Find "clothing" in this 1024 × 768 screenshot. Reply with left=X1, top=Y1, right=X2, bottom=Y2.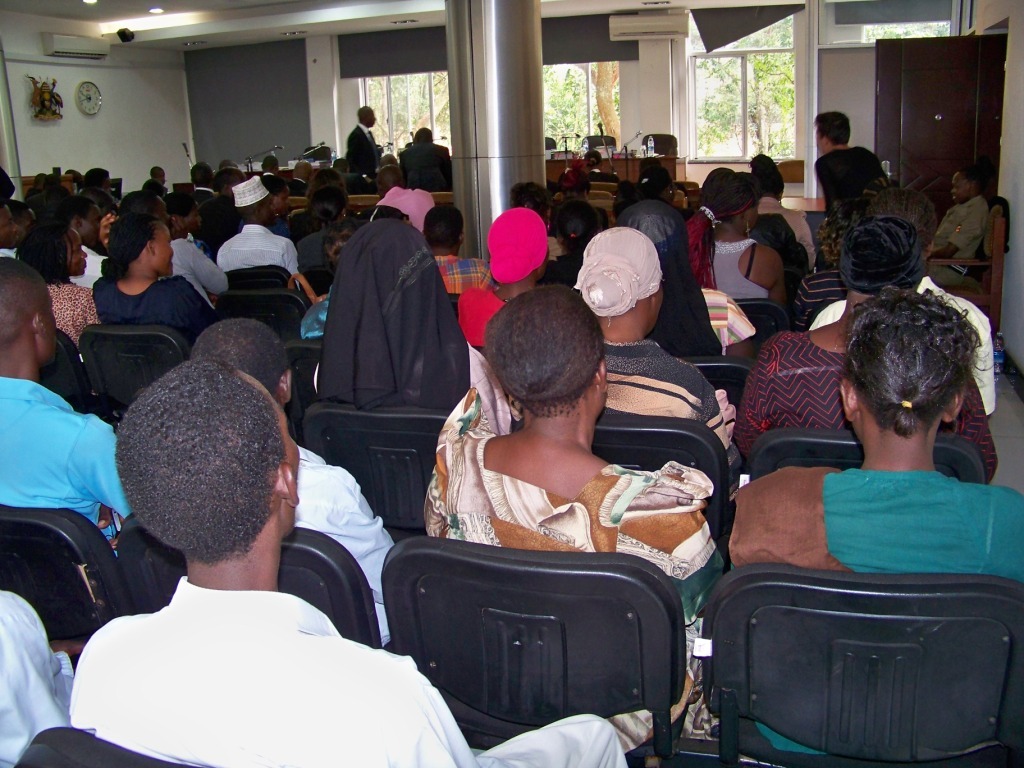
left=91, top=276, right=215, bottom=342.
